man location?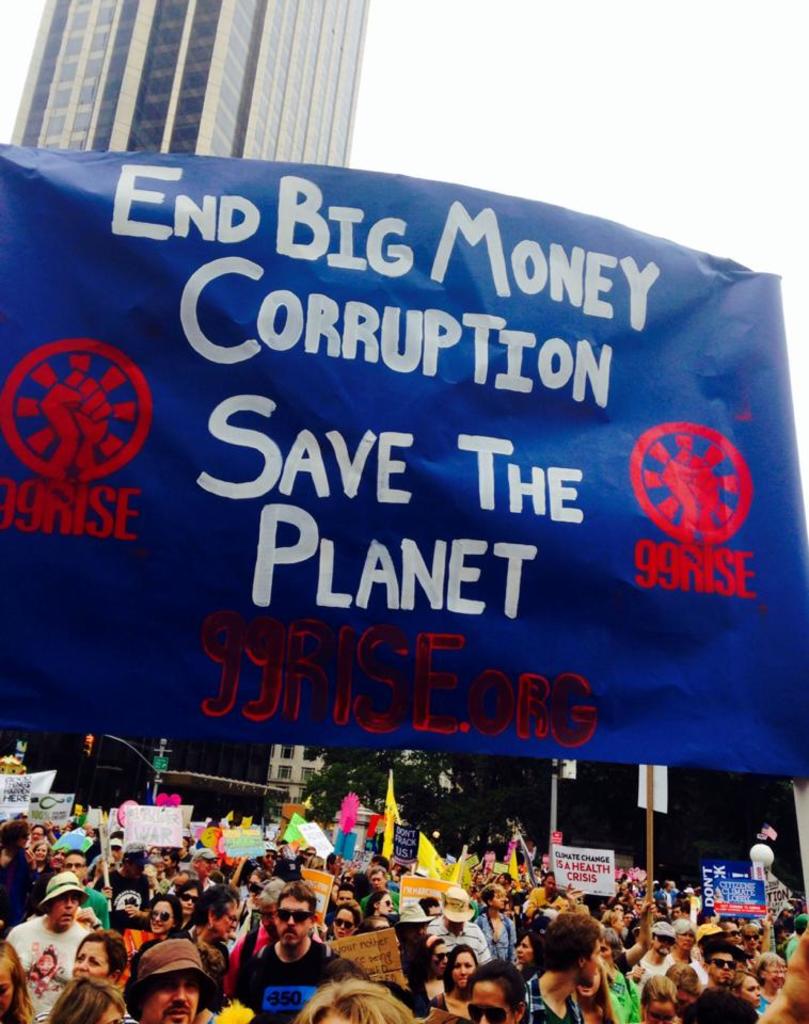
<region>685, 940, 760, 1023</region>
